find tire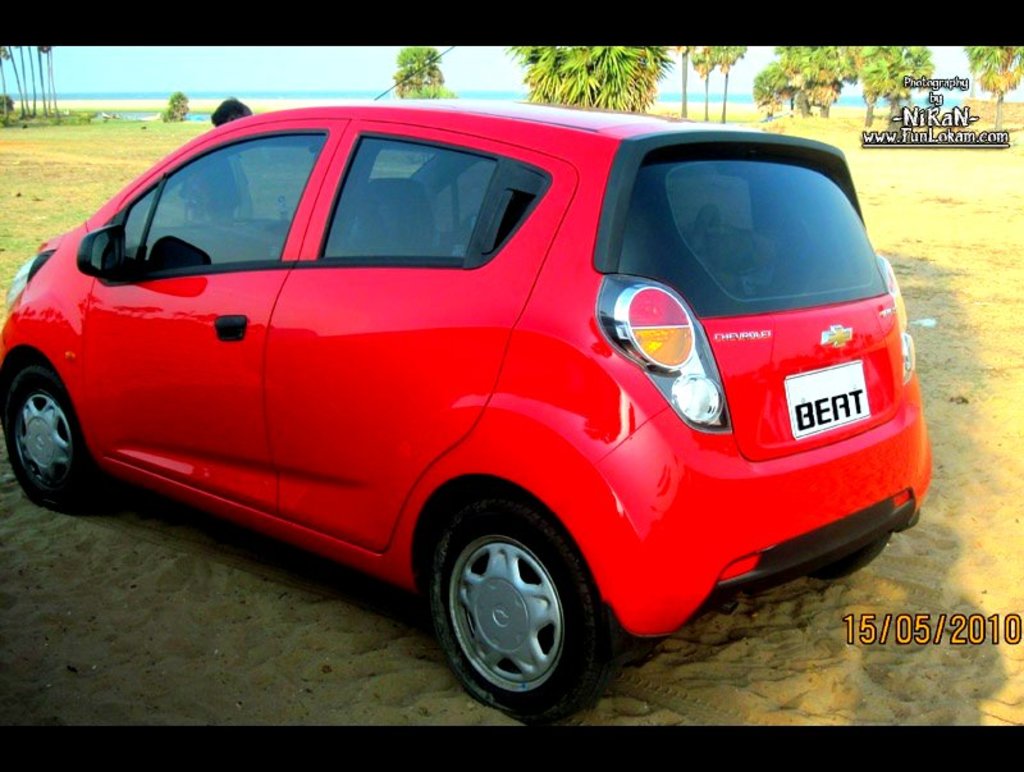
select_region(0, 358, 95, 508)
